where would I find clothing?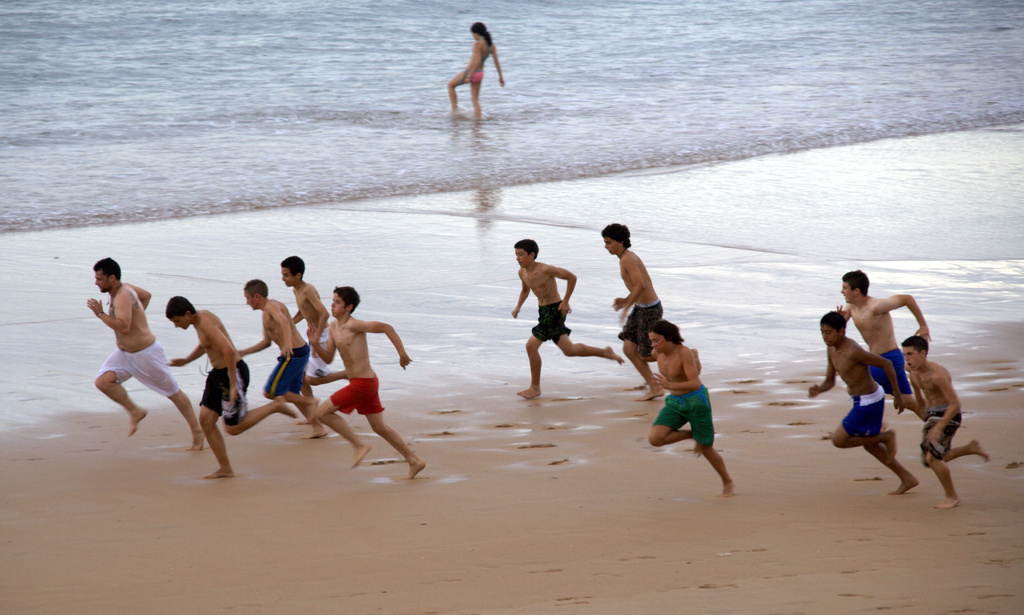
At 191/363/245/418.
